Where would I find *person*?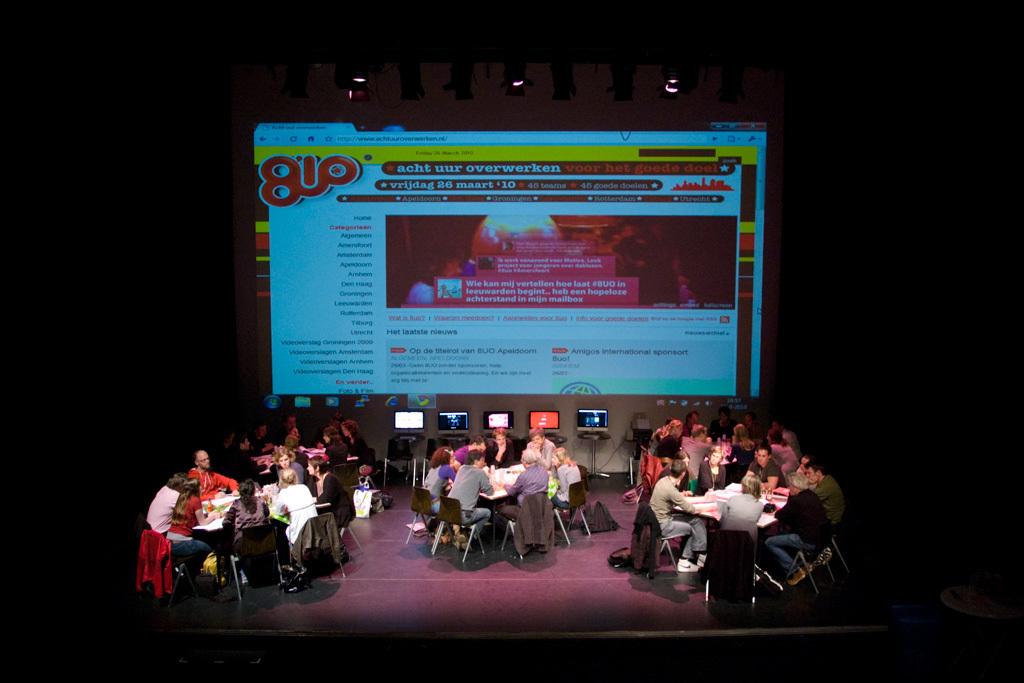
At l=733, t=426, r=757, b=470.
